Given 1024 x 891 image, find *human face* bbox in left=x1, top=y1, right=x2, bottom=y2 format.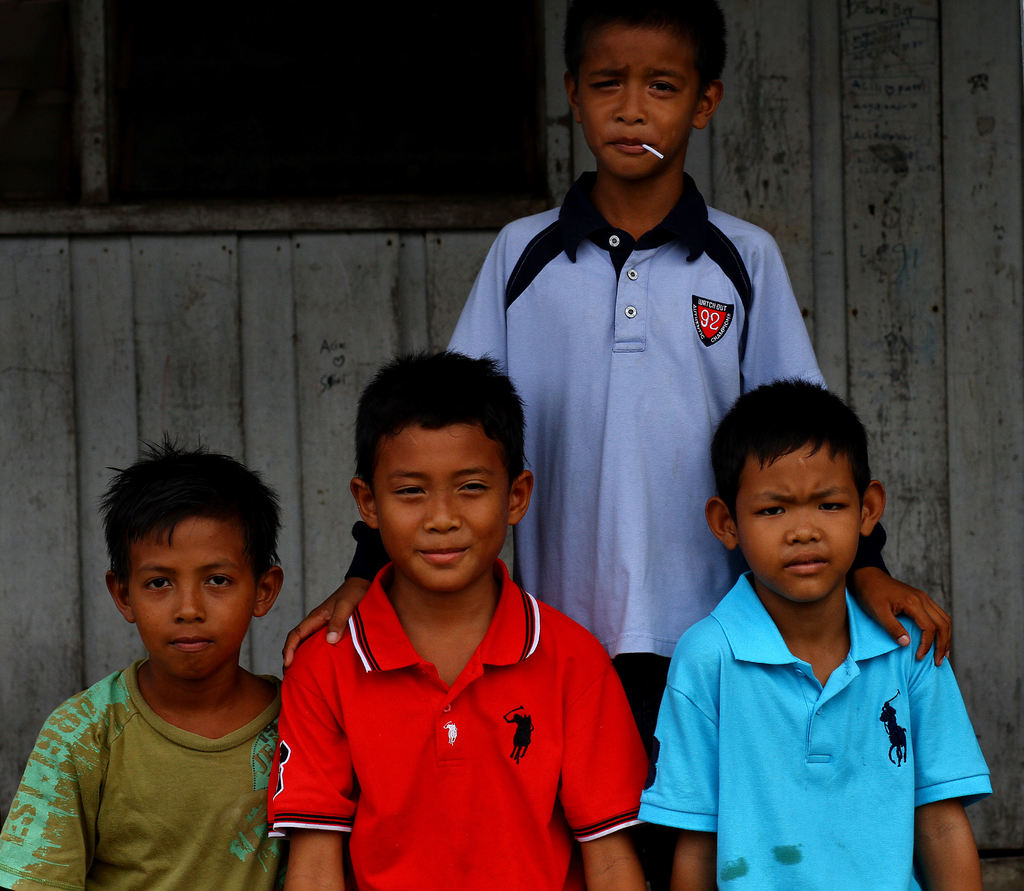
left=381, top=424, right=508, bottom=588.
